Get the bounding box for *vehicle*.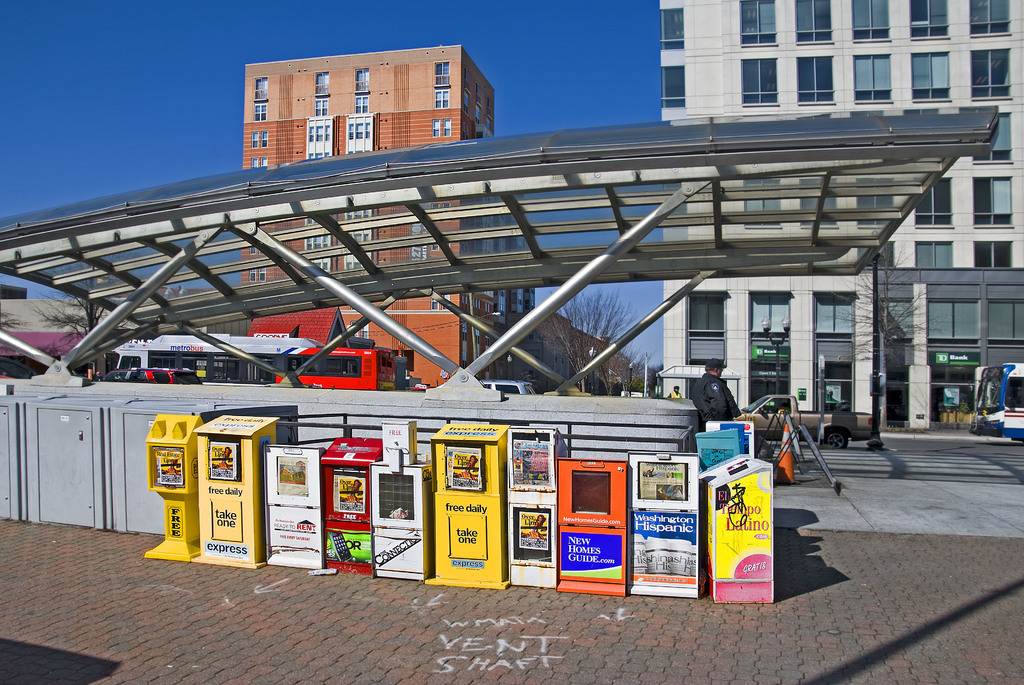
bbox=[100, 365, 202, 385].
